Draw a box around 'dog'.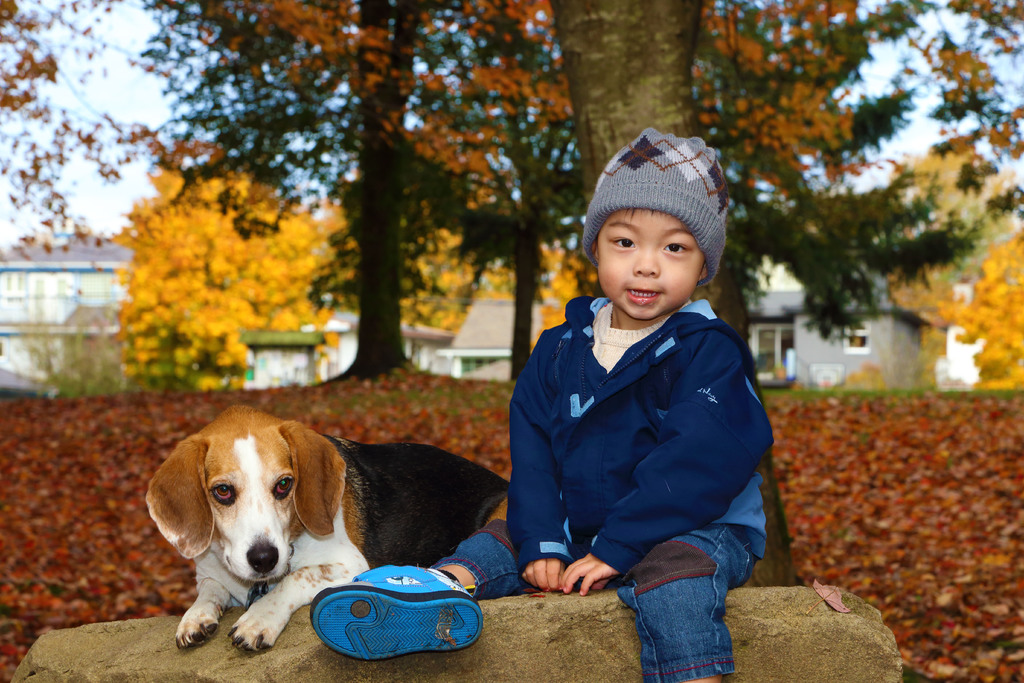
x1=145 y1=404 x2=512 y2=650.
